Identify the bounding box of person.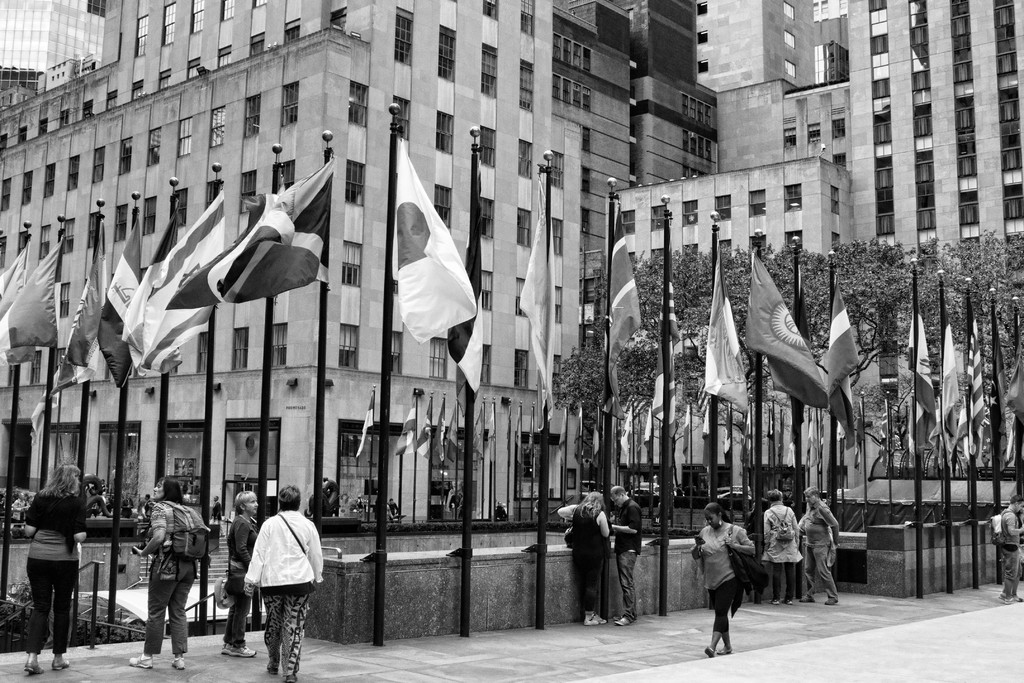
locate(23, 461, 86, 677).
